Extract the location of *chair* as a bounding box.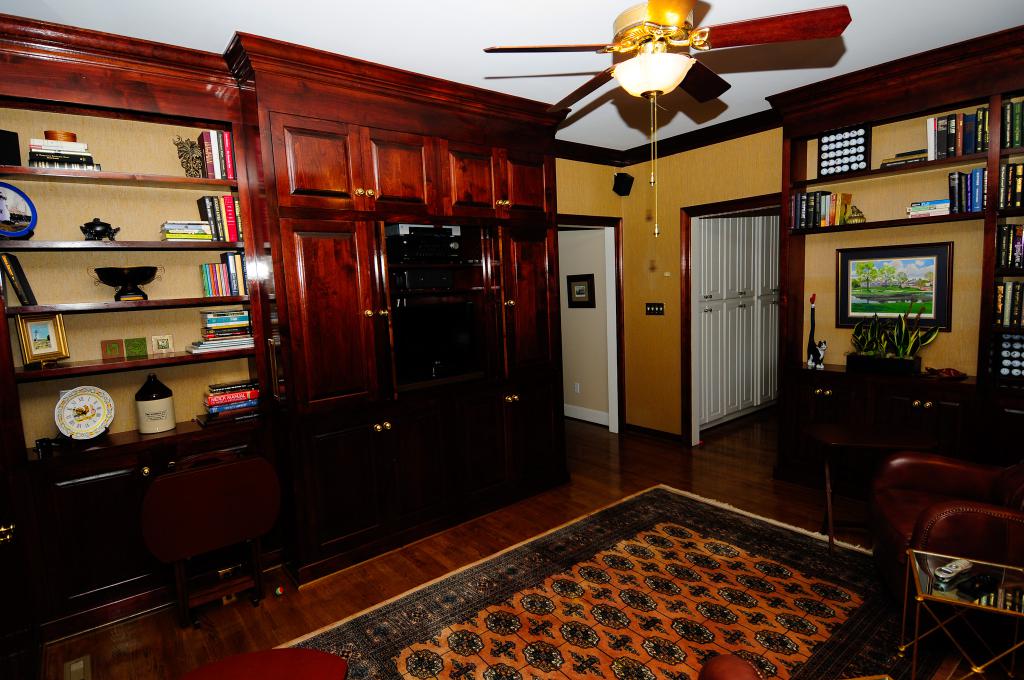
x1=814, y1=353, x2=925, y2=546.
